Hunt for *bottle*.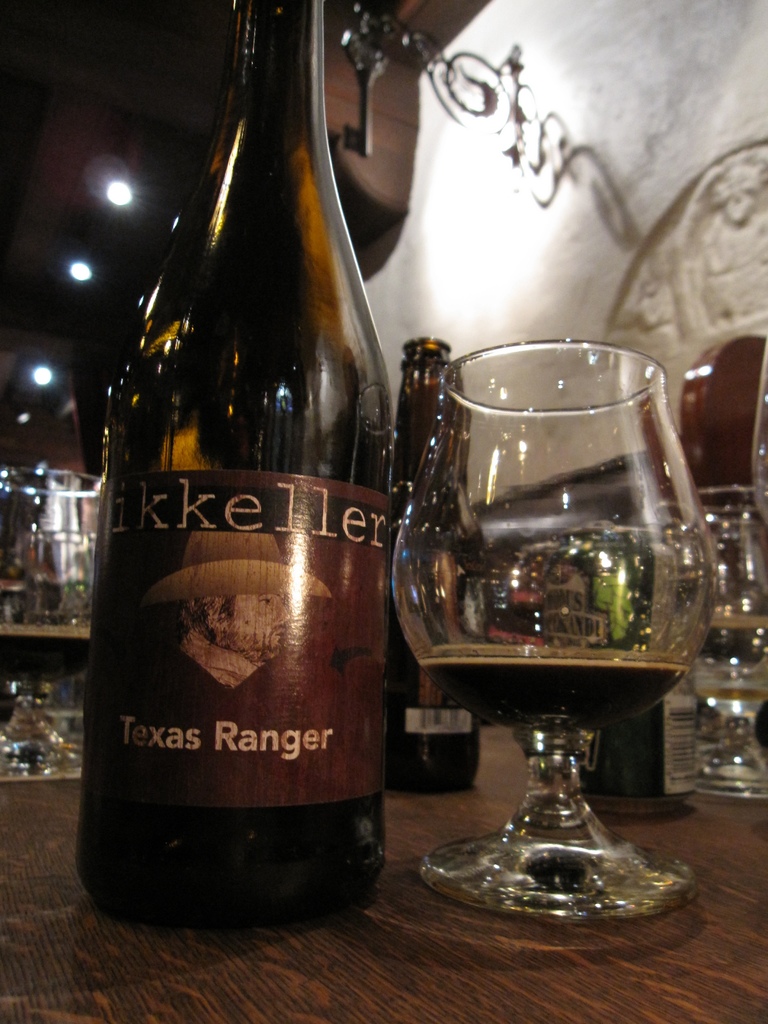
Hunted down at region(397, 335, 481, 795).
